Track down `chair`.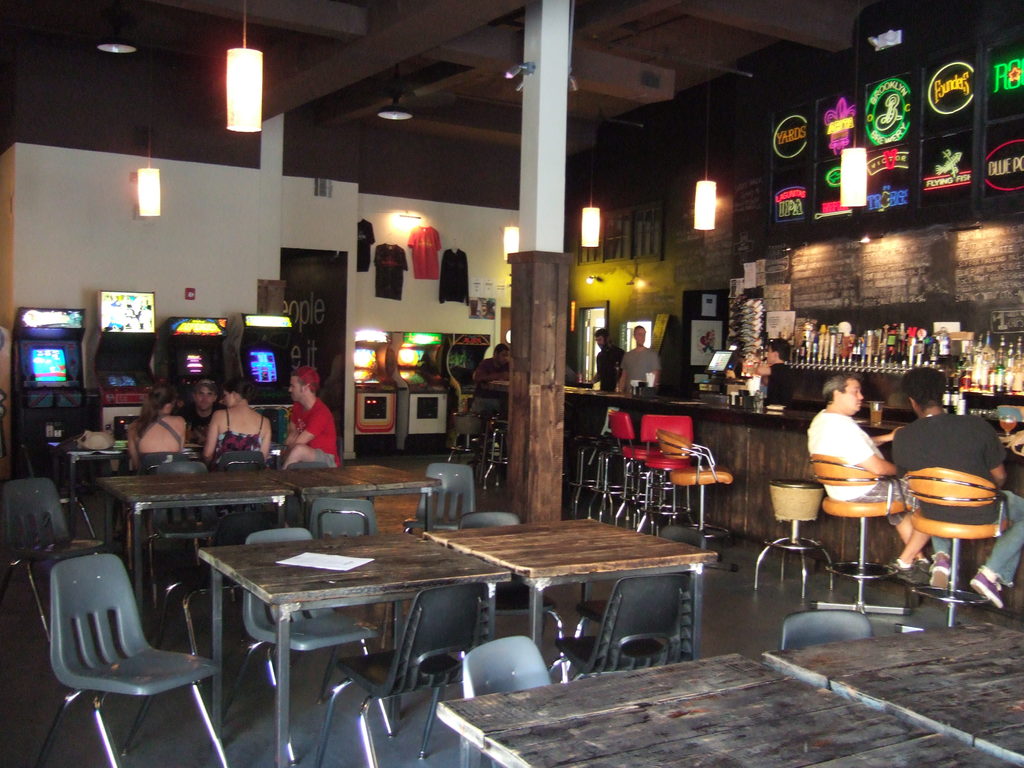
Tracked to 150,457,216,611.
